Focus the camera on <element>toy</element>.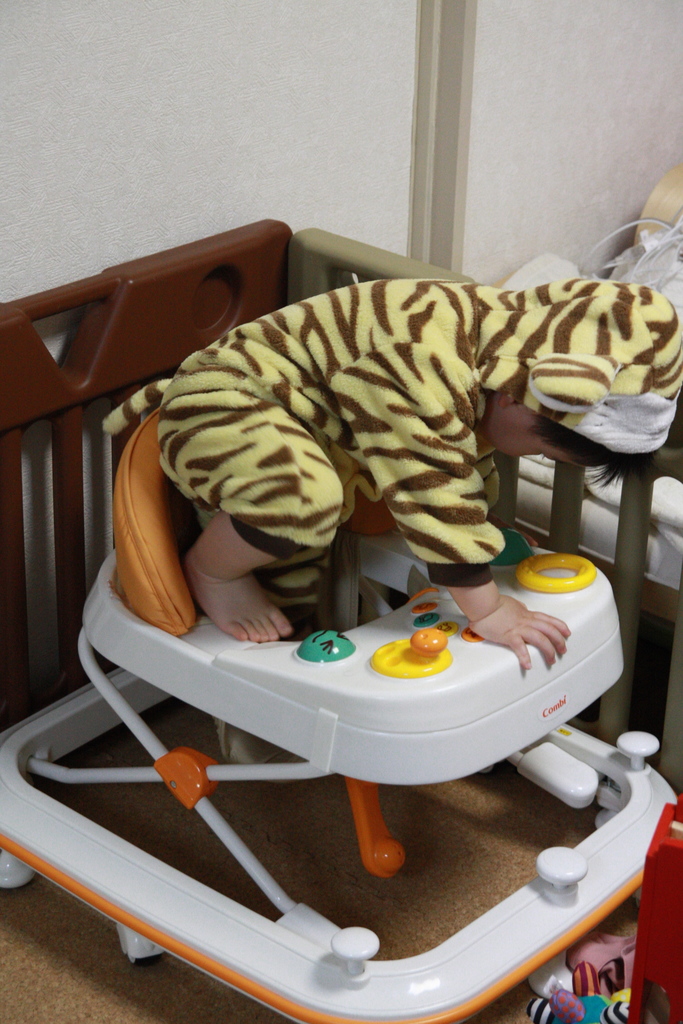
Focus region: box(513, 939, 623, 1023).
